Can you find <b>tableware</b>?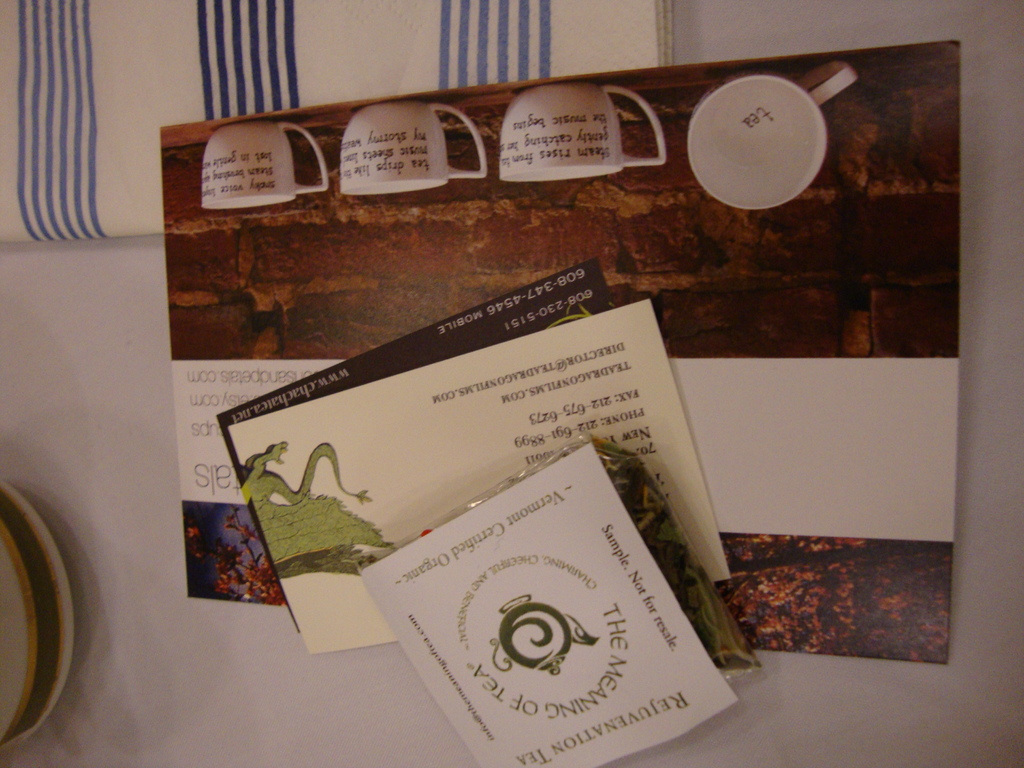
Yes, bounding box: bbox=[502, 85, 668, 184].
